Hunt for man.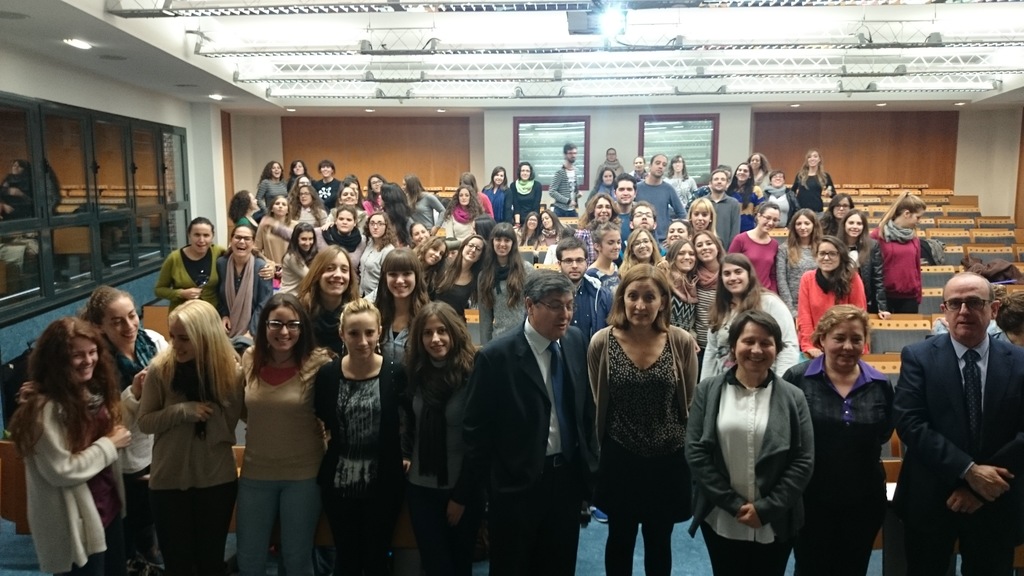
Hunted down at (630, 152, 687, 248).
